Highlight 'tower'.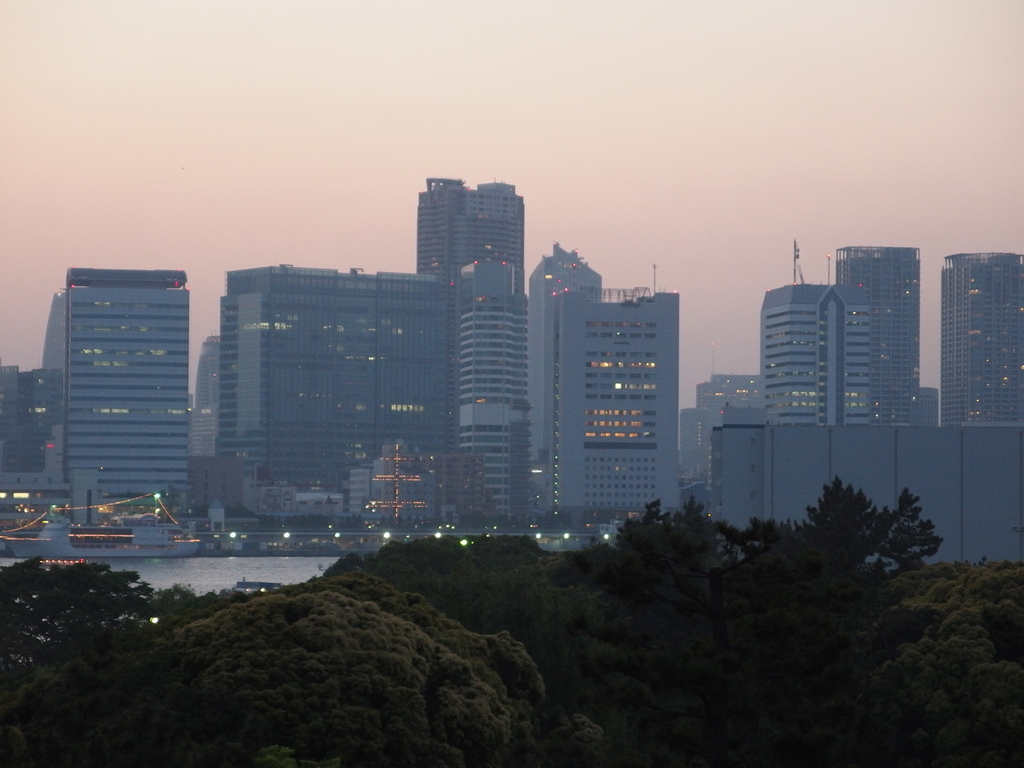
Highlighted region: <bbox>461, 246, 534, 516</bbox>.
